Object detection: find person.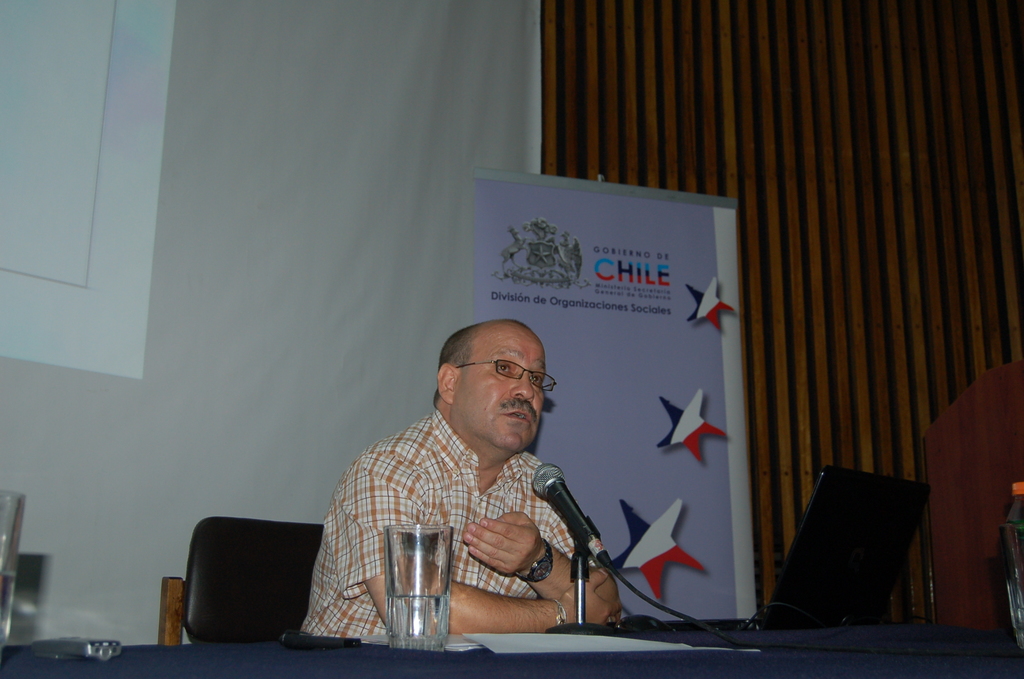
crop(303, 323, 619, 646).
